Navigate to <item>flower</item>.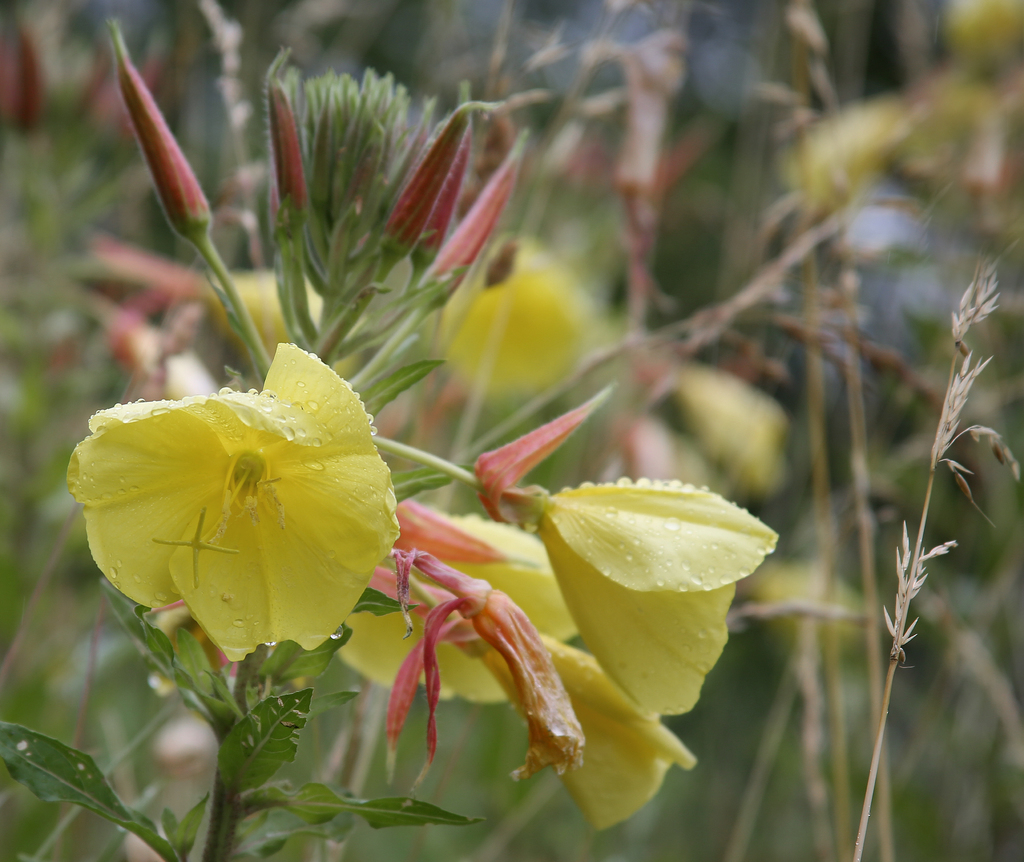
Navigation target: <region>394, 495, 579, 637</region>.
